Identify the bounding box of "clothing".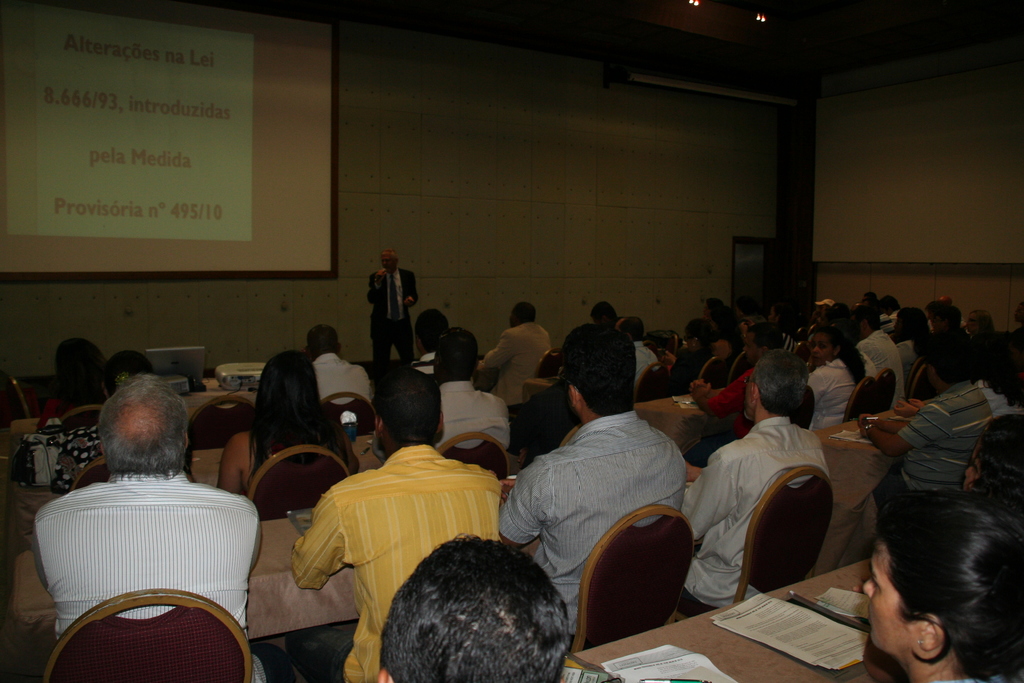
locate(35, 398, 84, 433).
